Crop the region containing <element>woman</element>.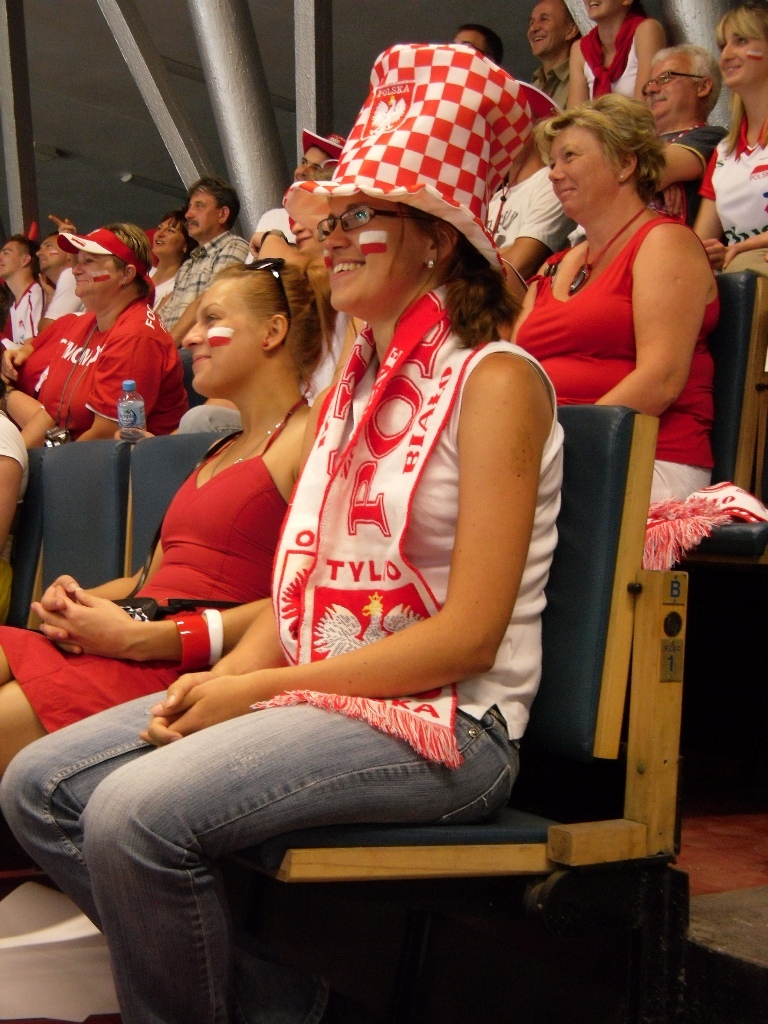
Crop region: x1=502 y1=75 x2=724 y2=533.
